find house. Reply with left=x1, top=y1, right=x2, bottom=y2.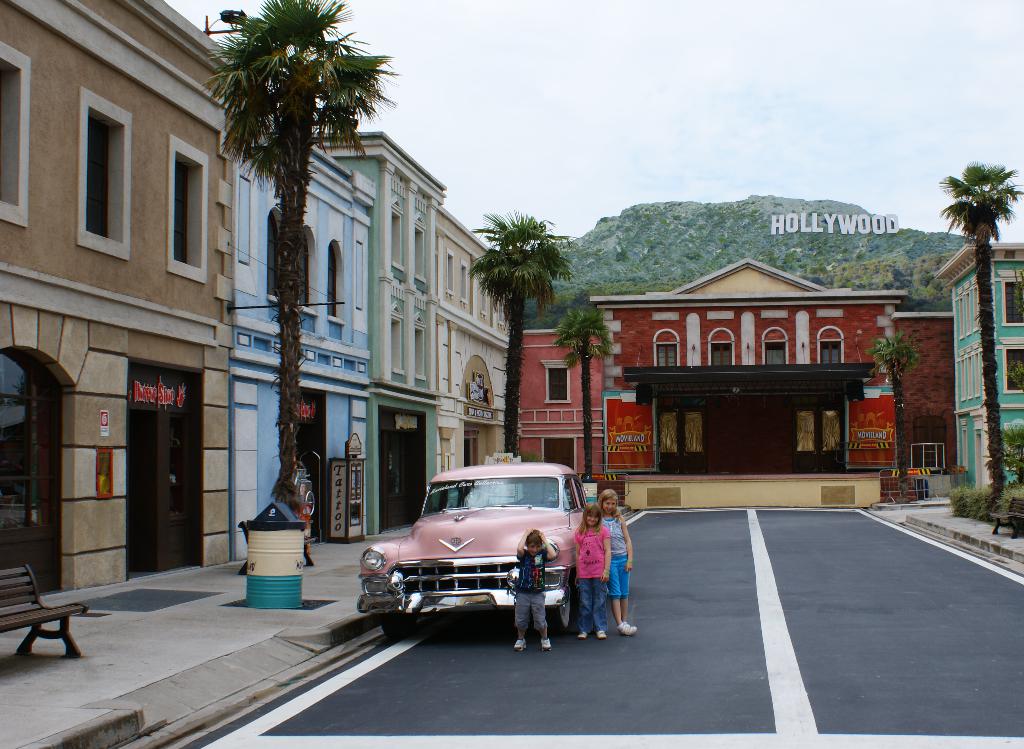
left=434, top=201, right=531, bottom=479.
